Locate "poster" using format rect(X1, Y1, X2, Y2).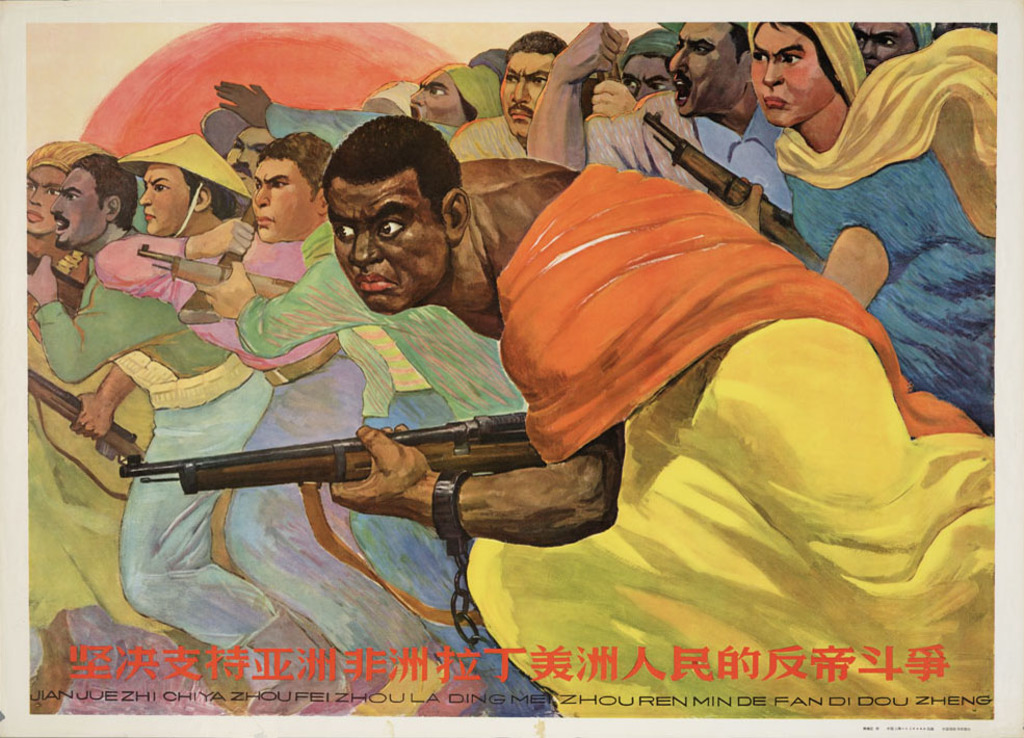
rect(0, 0, 1023, 737).
